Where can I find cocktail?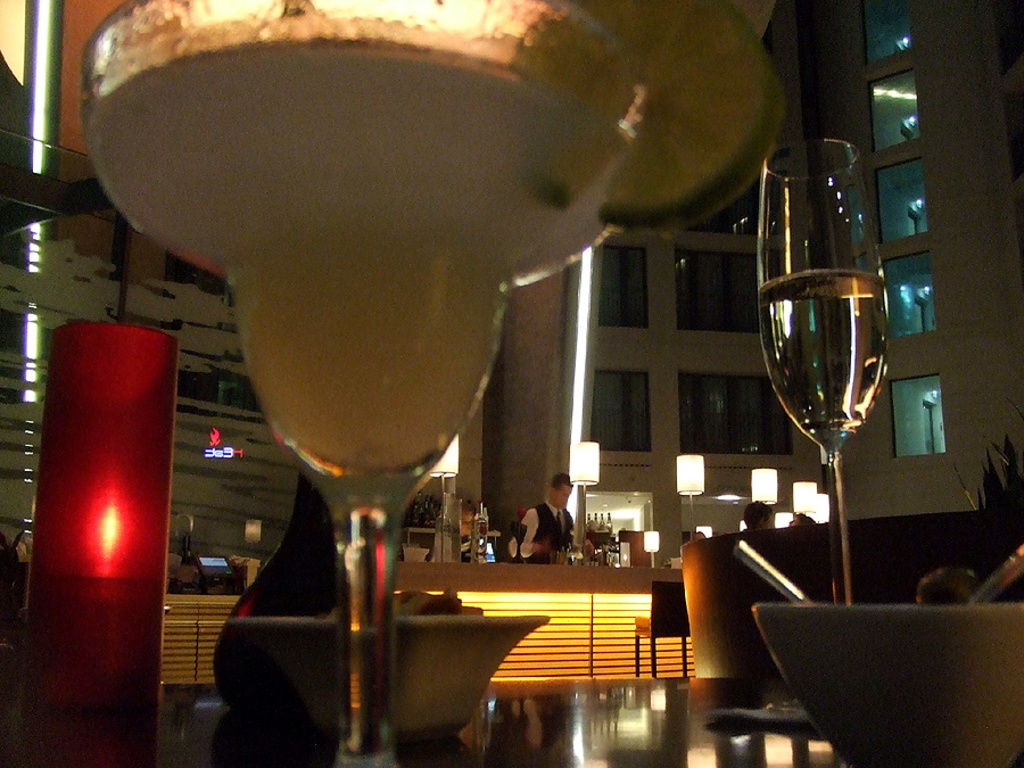
You can find it at (752, 135, 893, 605).
